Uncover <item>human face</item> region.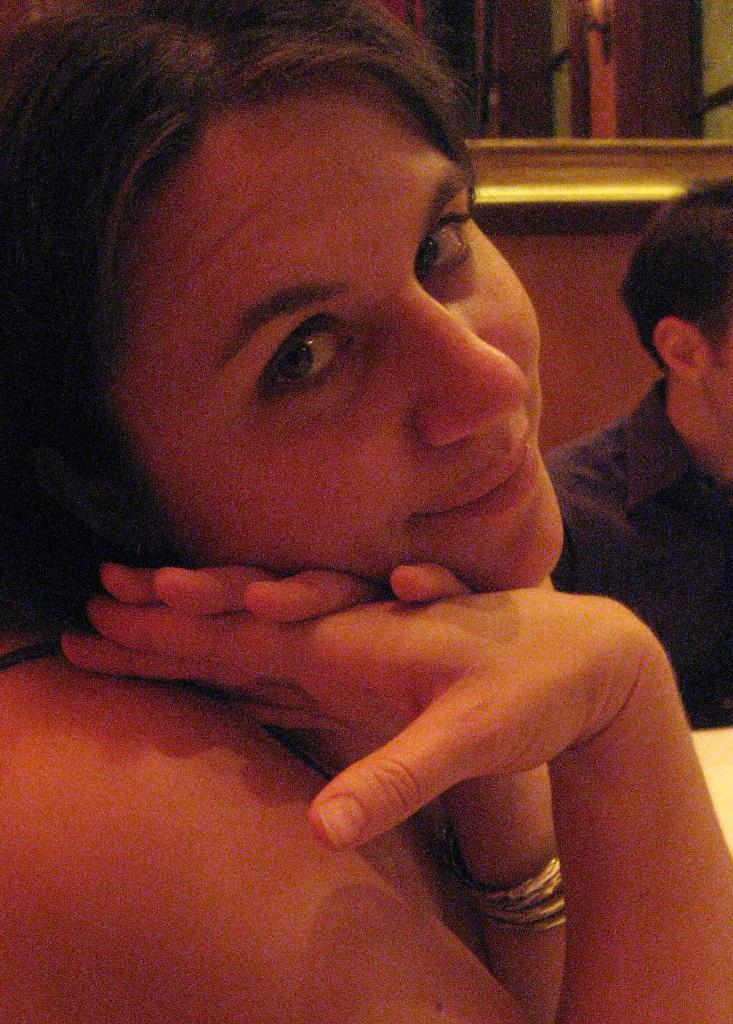
Uncovered: [719, 321, 732, 436].
